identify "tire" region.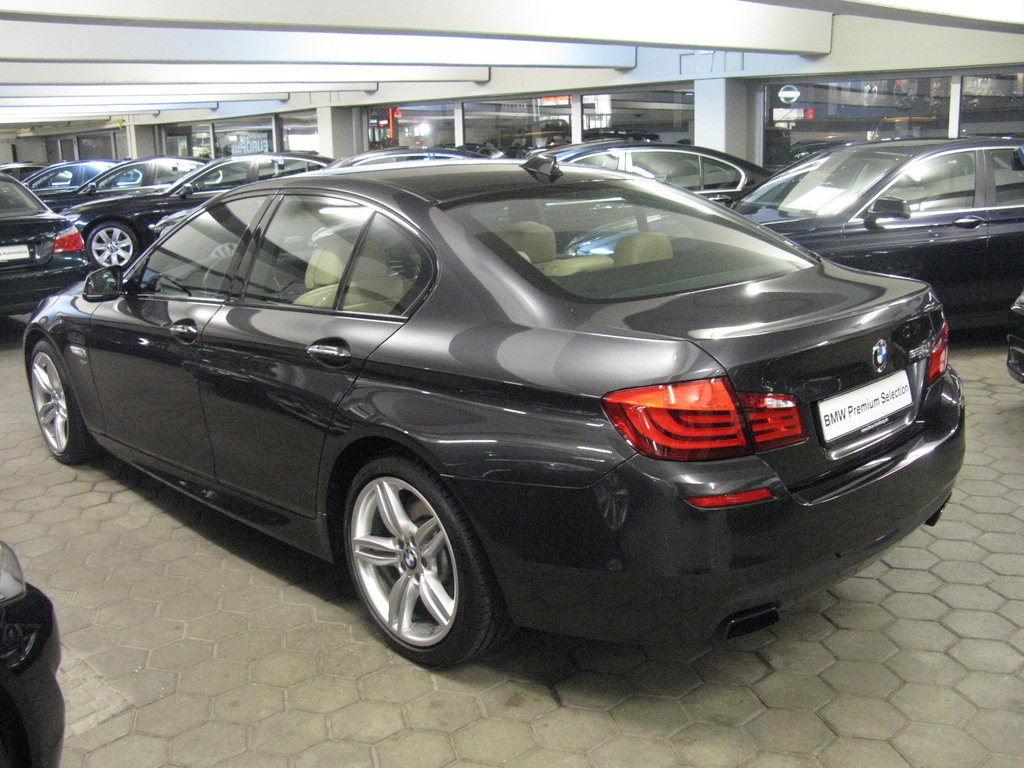
Region: box(31, 339, 99, 463).
